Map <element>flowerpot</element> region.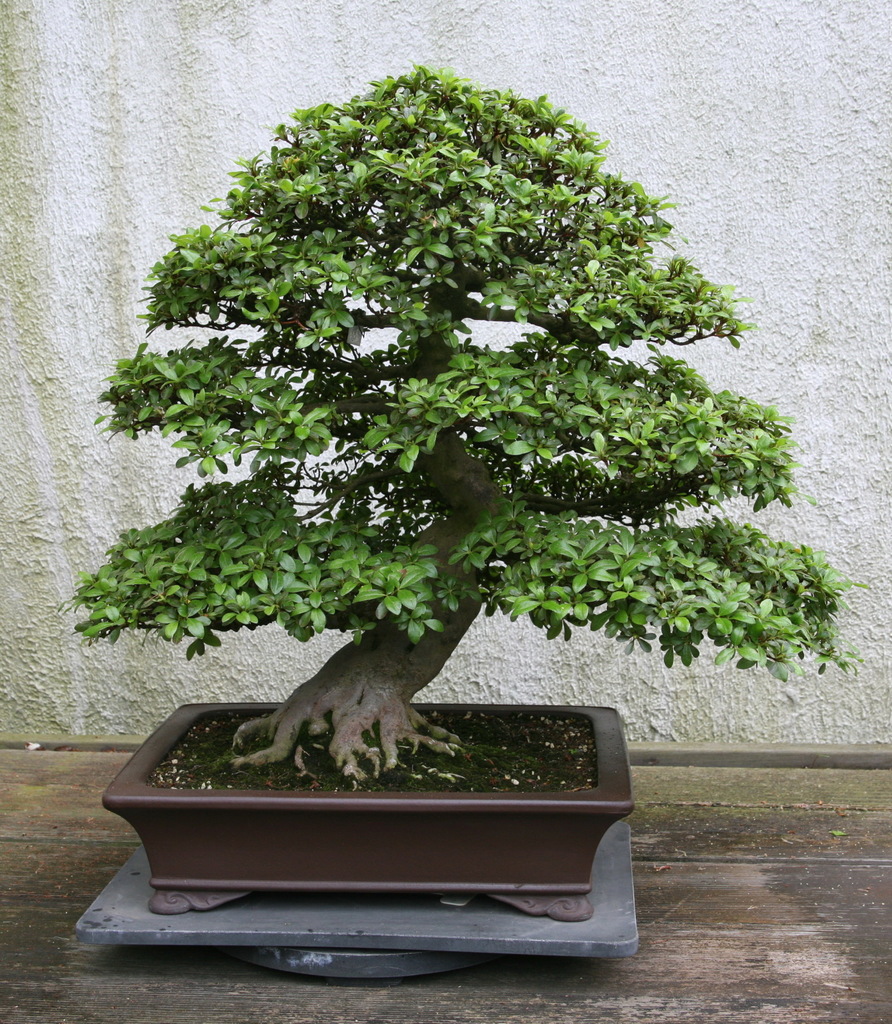
Mapped to crop(81, 700, 672, 947).
